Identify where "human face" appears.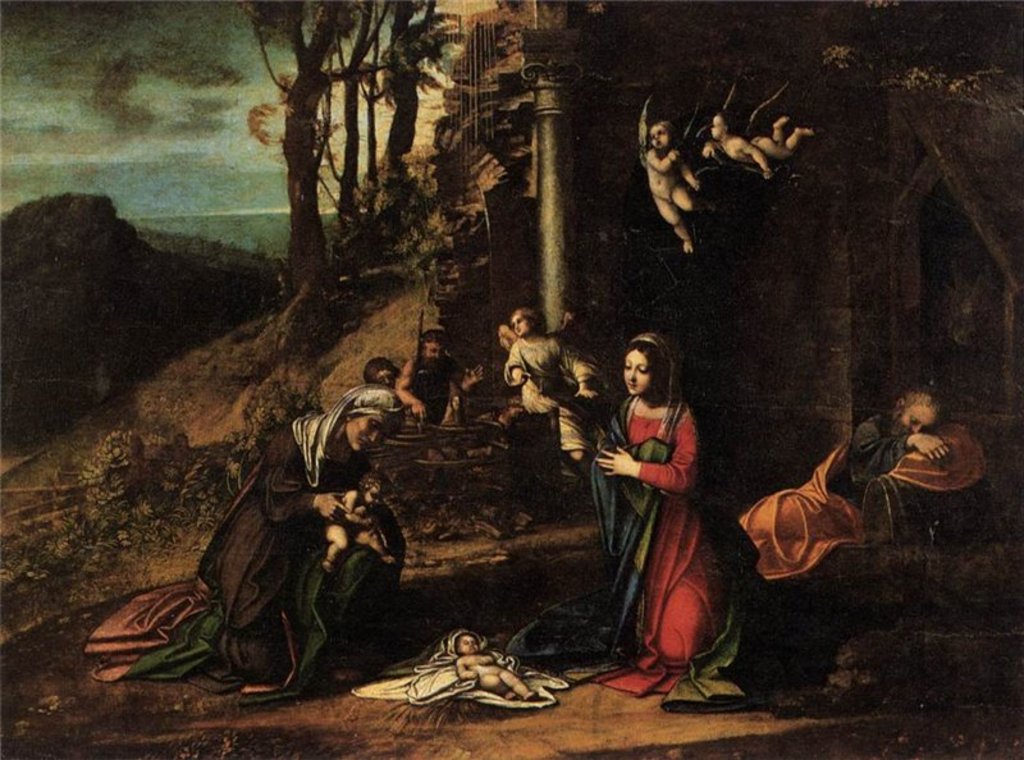
Appears at <bbox>457, 635, 479, 653</bbox>.
